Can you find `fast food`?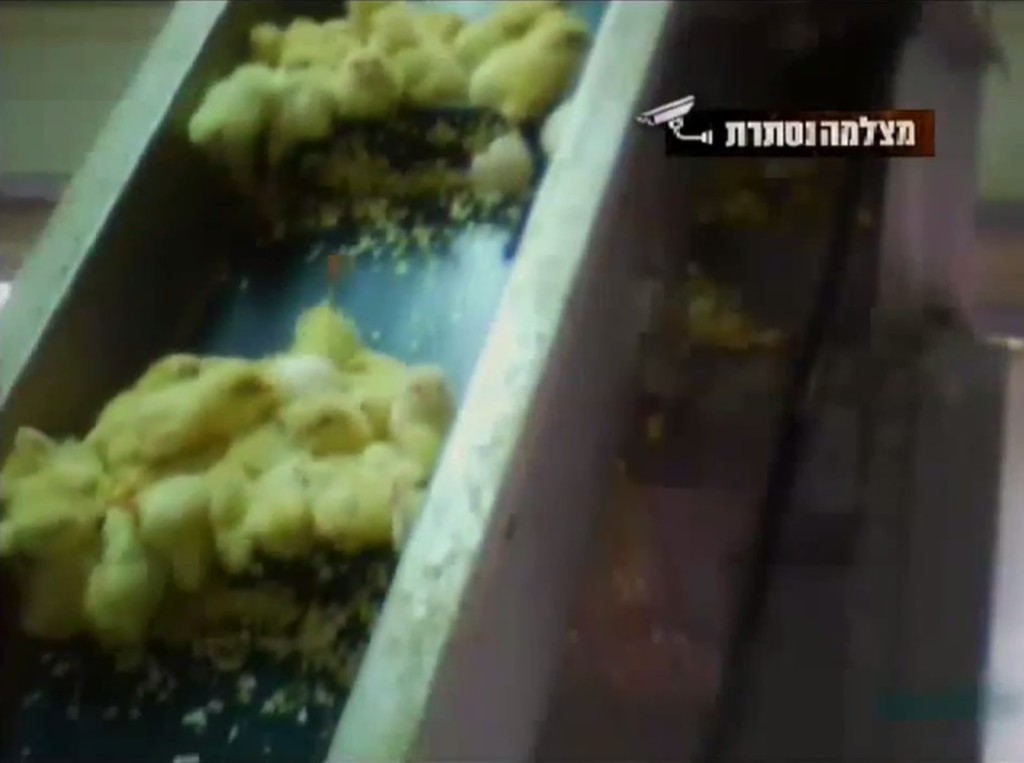
Yes, bounding box: 6,427,68,495.
